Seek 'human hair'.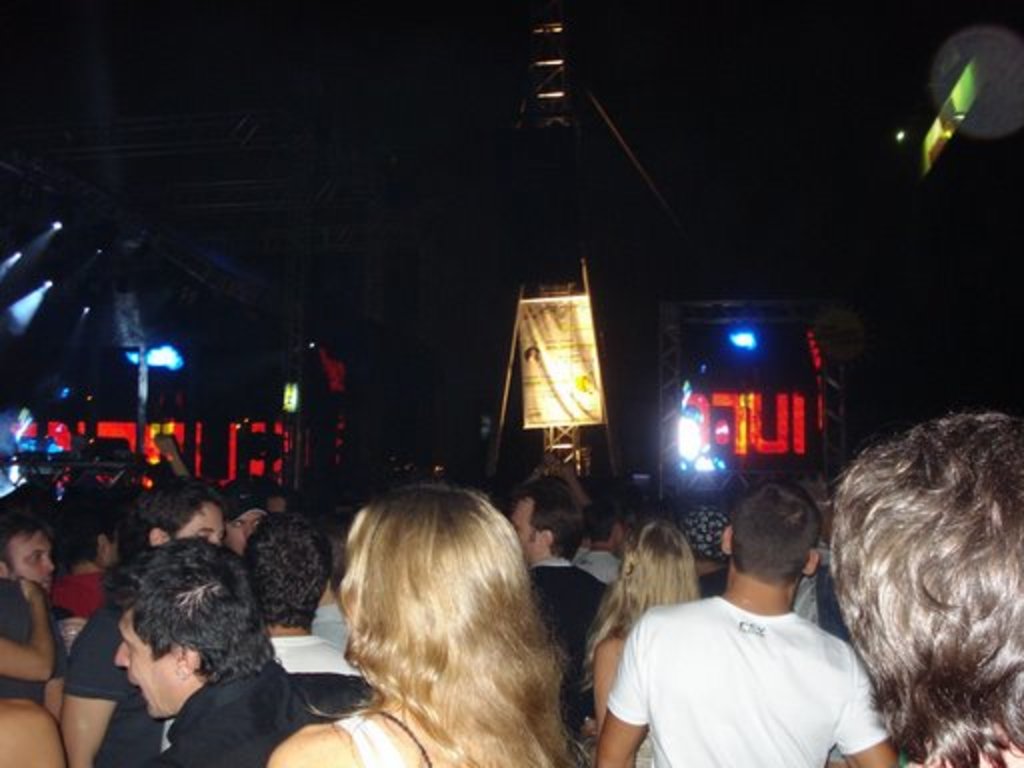
[98, 538, 276, 690].
